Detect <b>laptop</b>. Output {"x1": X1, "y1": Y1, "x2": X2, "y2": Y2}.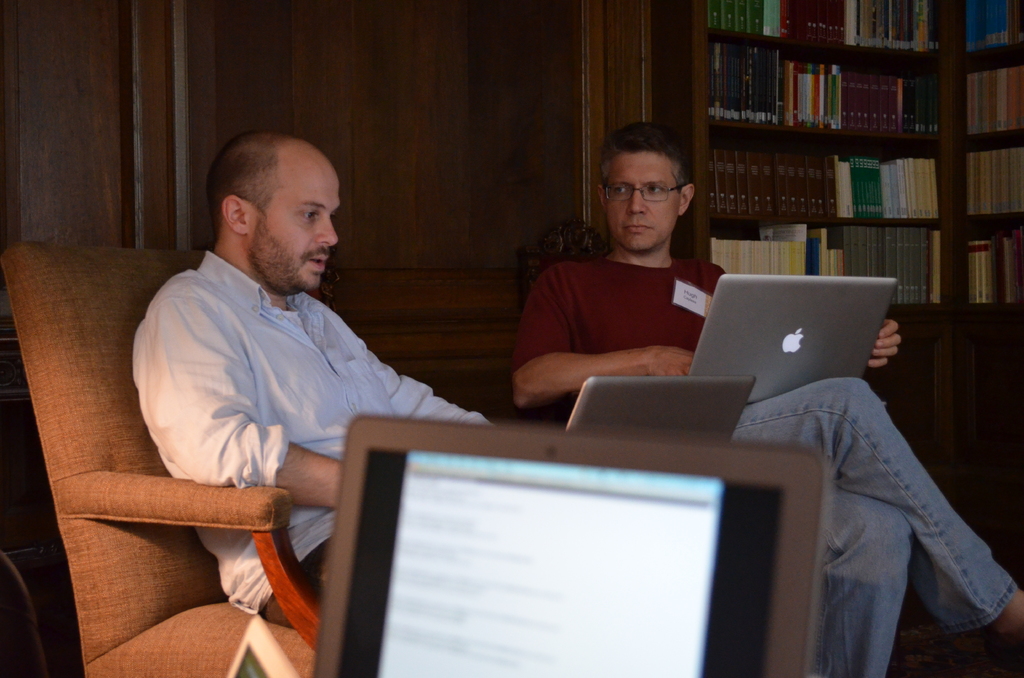
{"x1": 689, "y1": 273, "x2": 897, "y2": 377}.
